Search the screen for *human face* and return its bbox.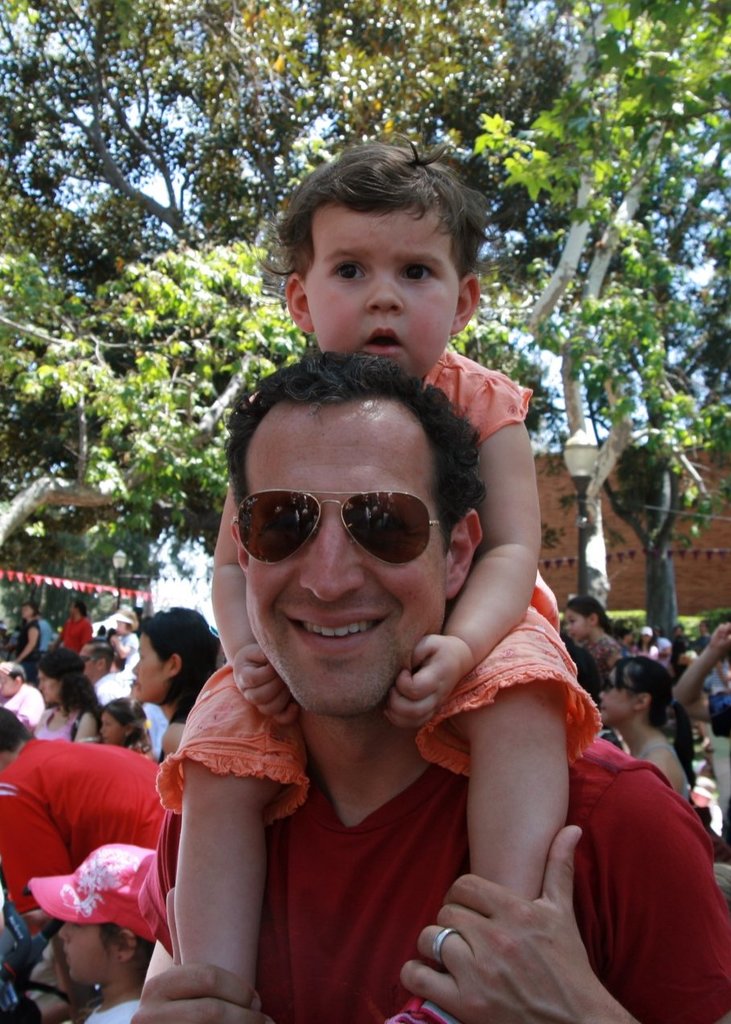
Found: bbox(245, 398, 449, 716).
